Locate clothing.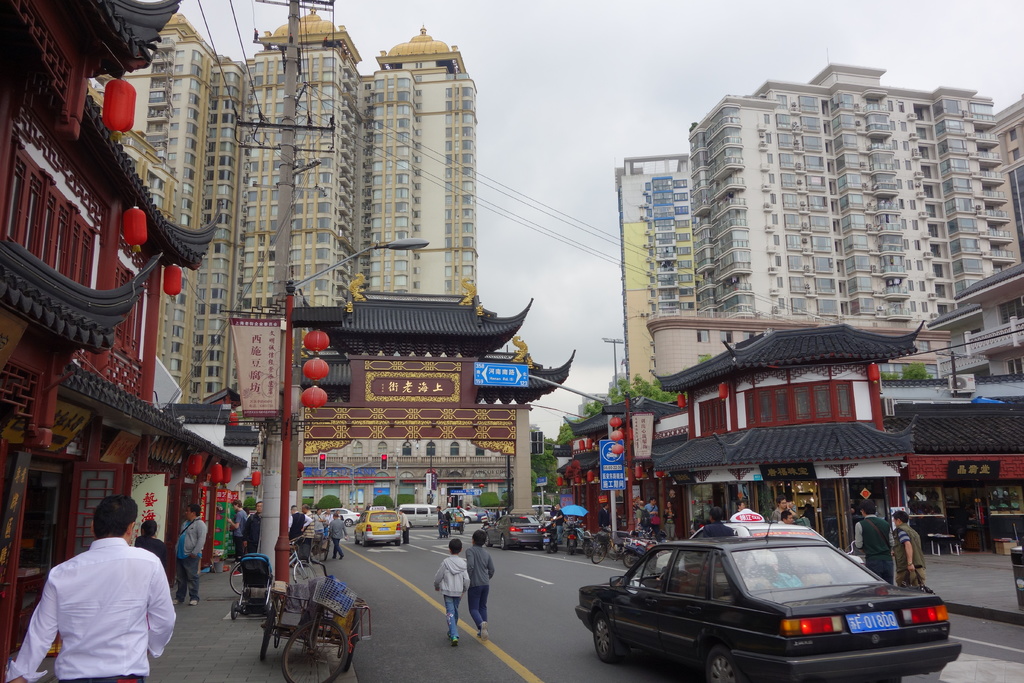
Bounding box: bbox(401, 512, 412, 541).
